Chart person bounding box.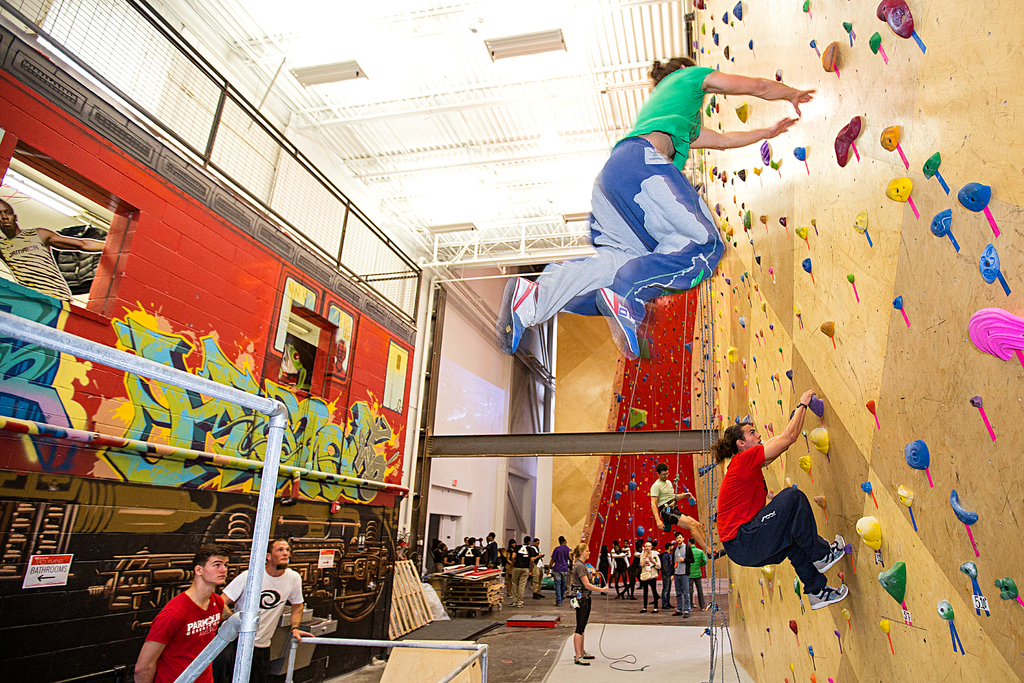
Charted: [565,543,620,667].
